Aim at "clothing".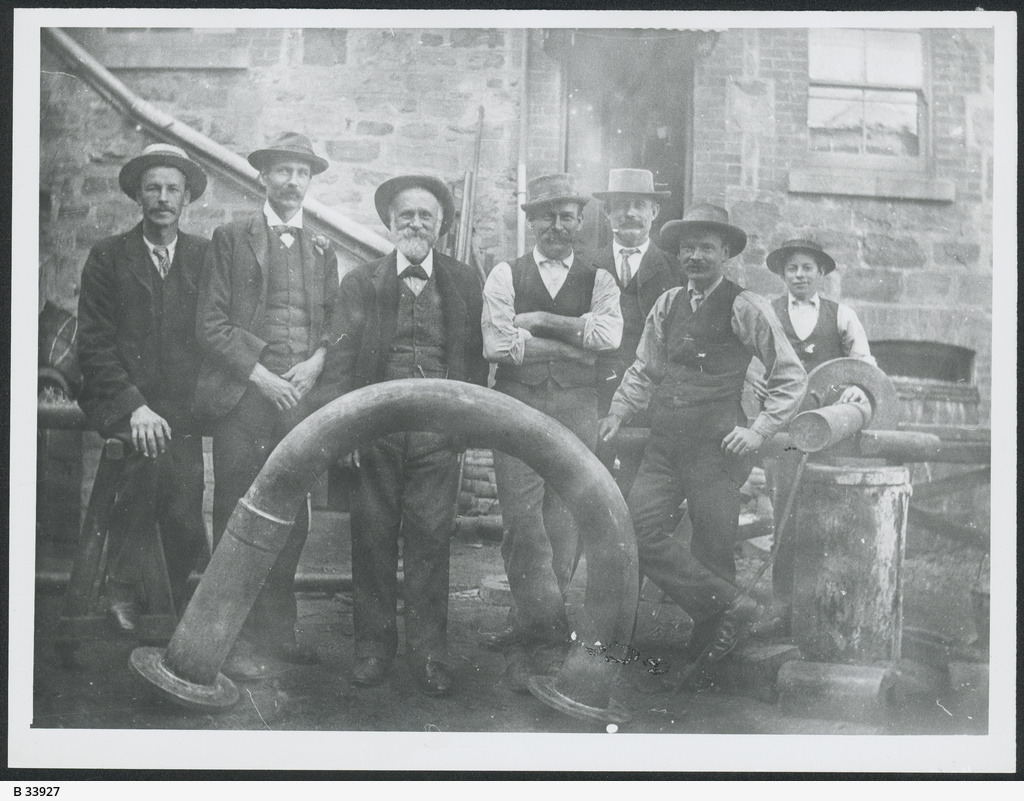
Aimed at bbox=(69, 205, 209, 605).
